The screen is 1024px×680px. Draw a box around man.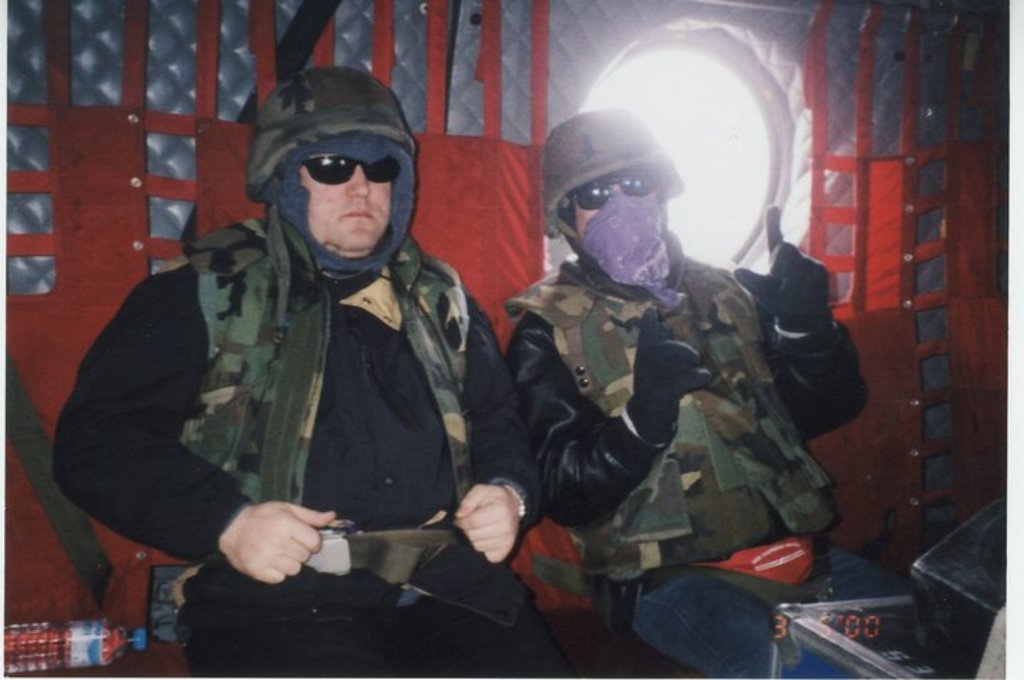
<region>74, 64, 572, 664</region>.
